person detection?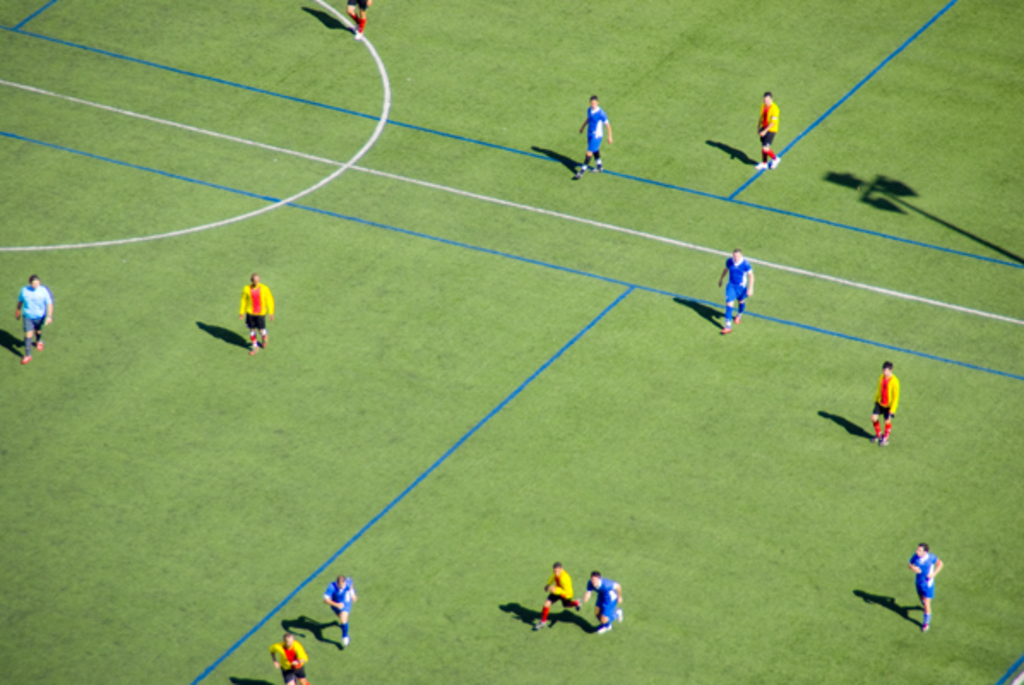
rect(271, 628, 313, 683)
